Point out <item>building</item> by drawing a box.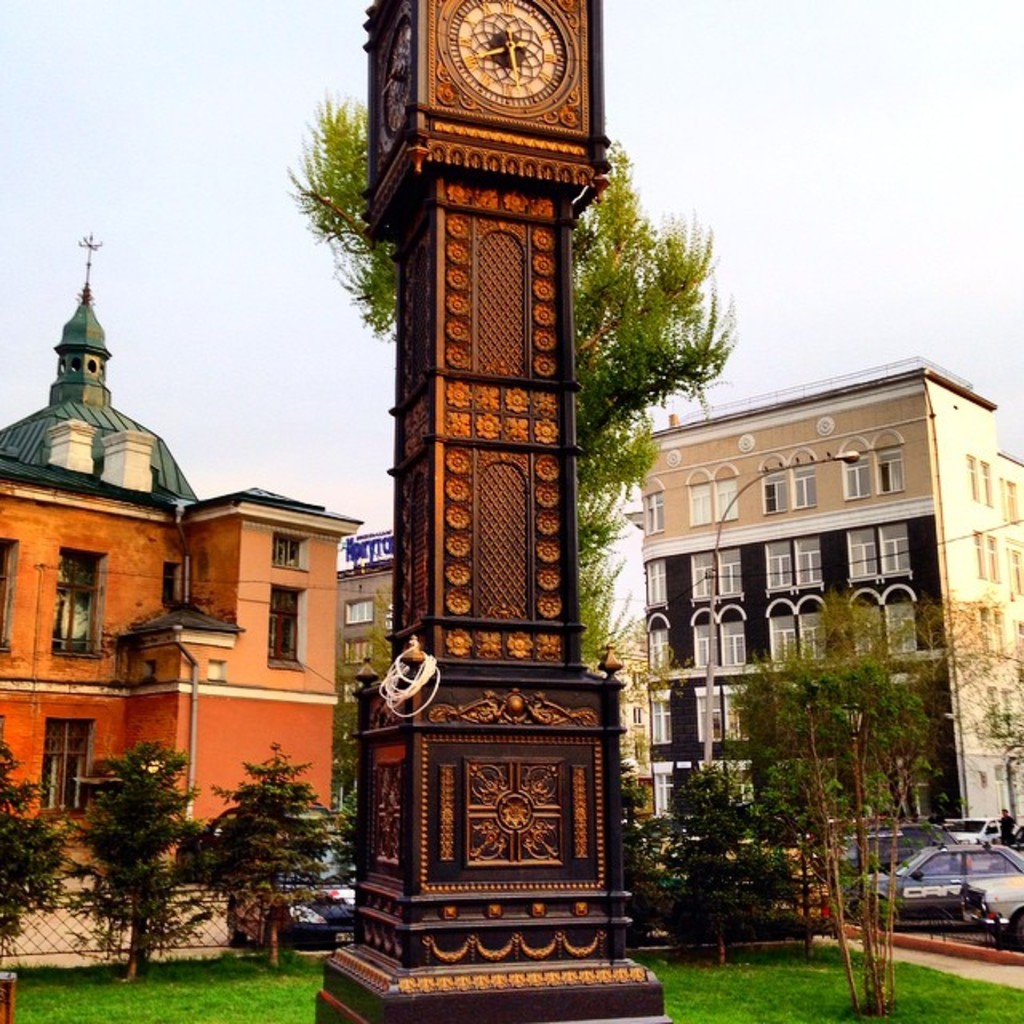
619 362 1022 898.
